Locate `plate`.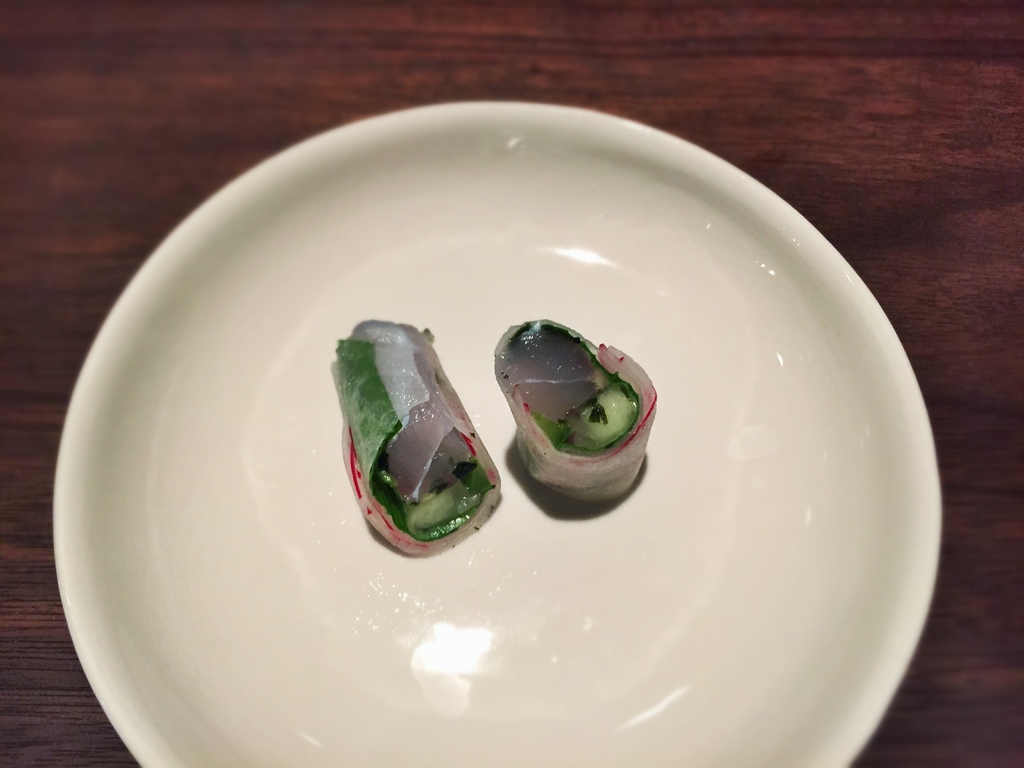
Bounding box: {"left": 29, "top": 71, "right": 949, "bottom": 767}.
